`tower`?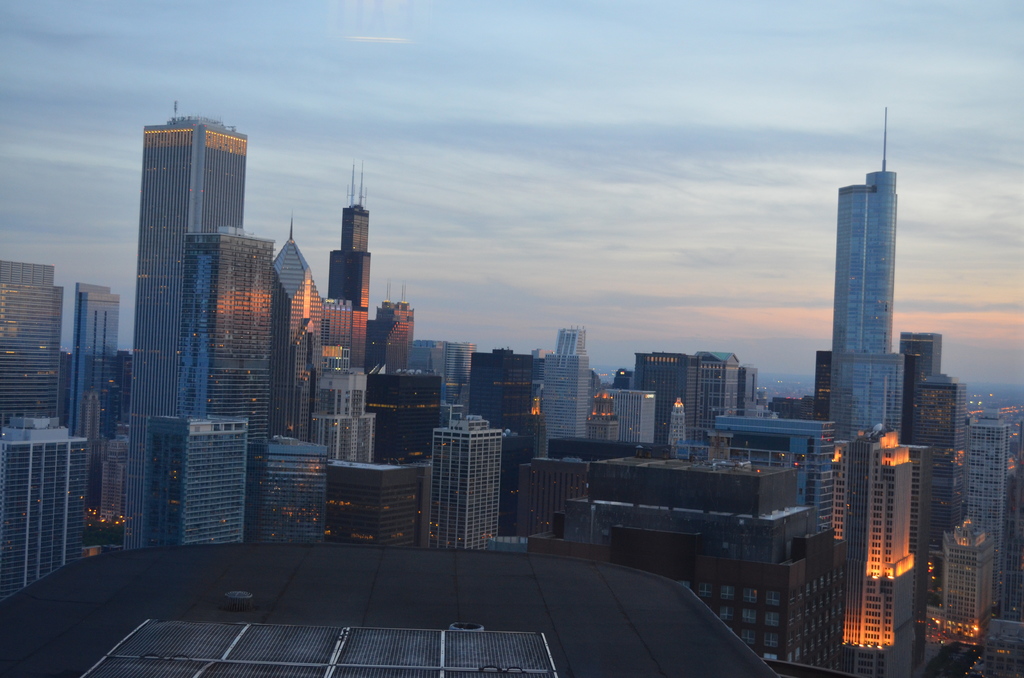
l=328, t=195, r=377, b=372
